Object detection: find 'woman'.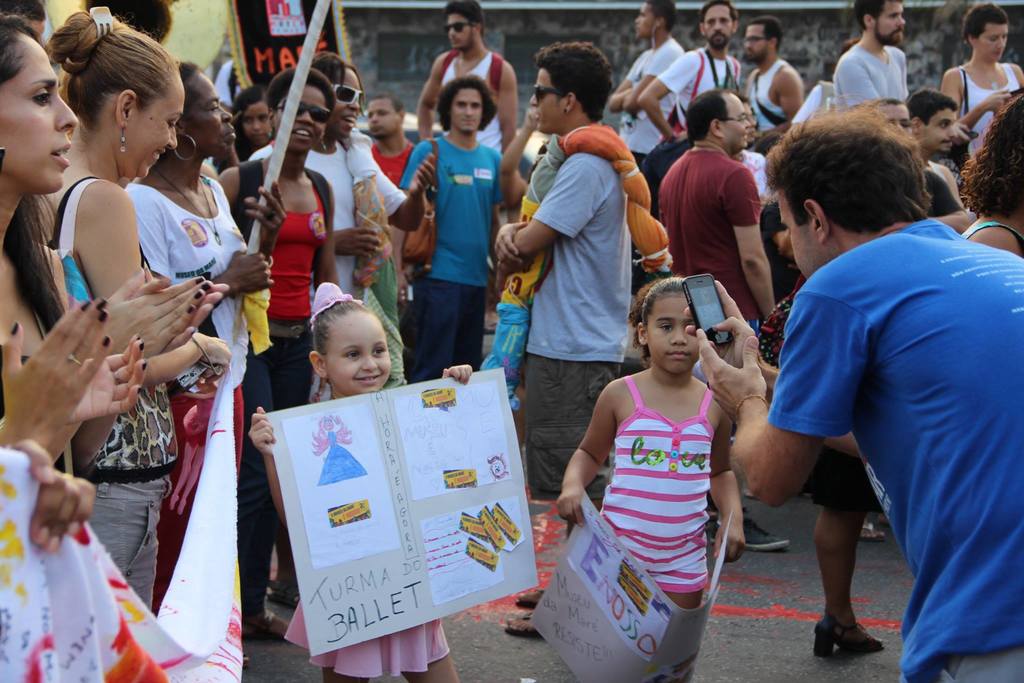
[x1=422, y1=78, x2=506, y2=383].
